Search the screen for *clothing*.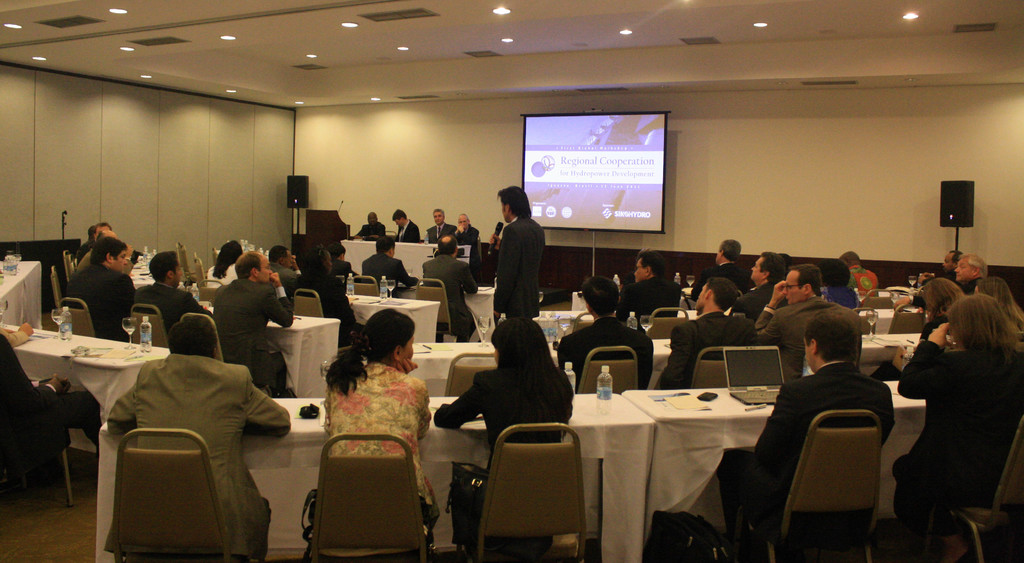
Found at Rect(619, 282, 676, 309).
